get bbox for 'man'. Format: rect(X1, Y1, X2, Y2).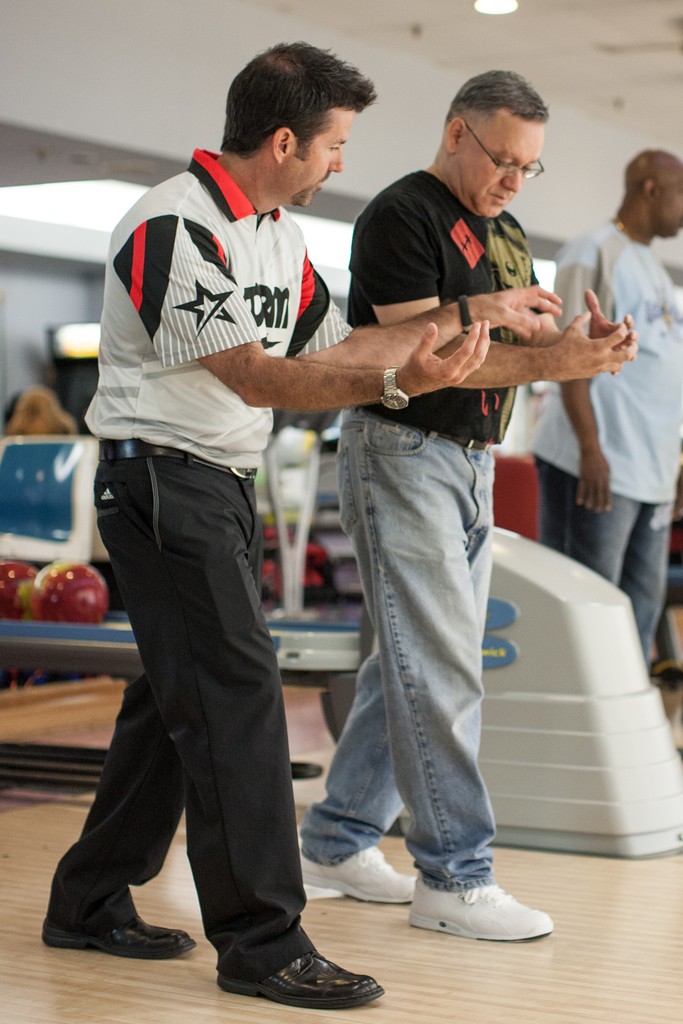
rect(559, 151, 682, 657).
